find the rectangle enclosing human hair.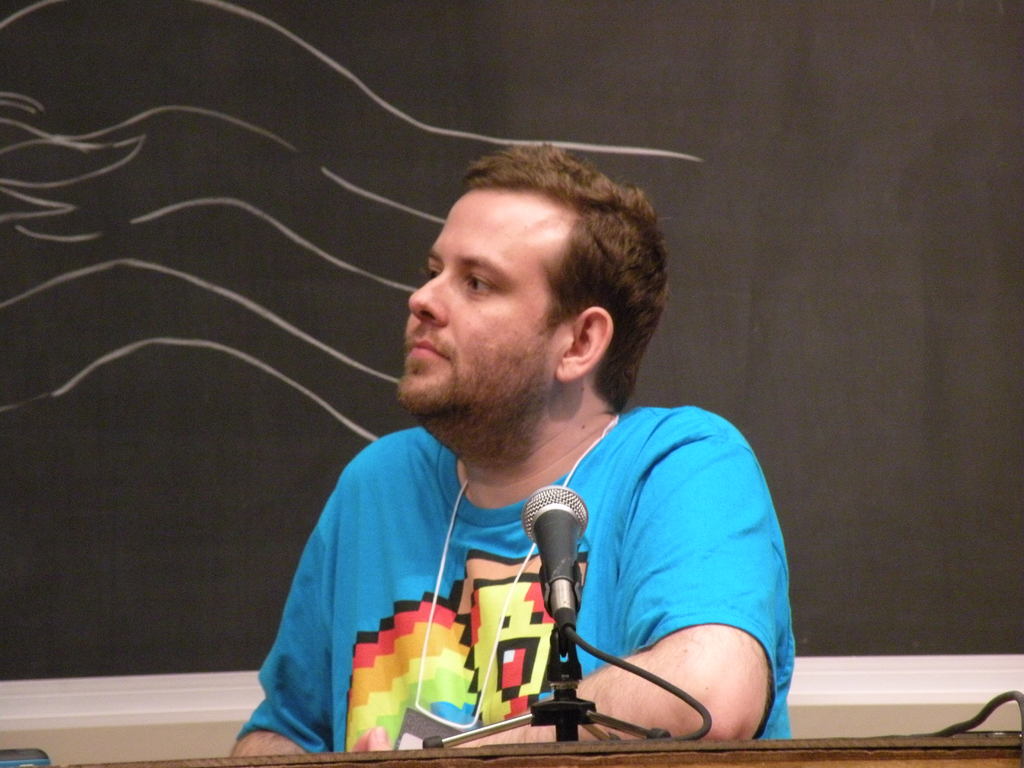
(455,136,680,410).
